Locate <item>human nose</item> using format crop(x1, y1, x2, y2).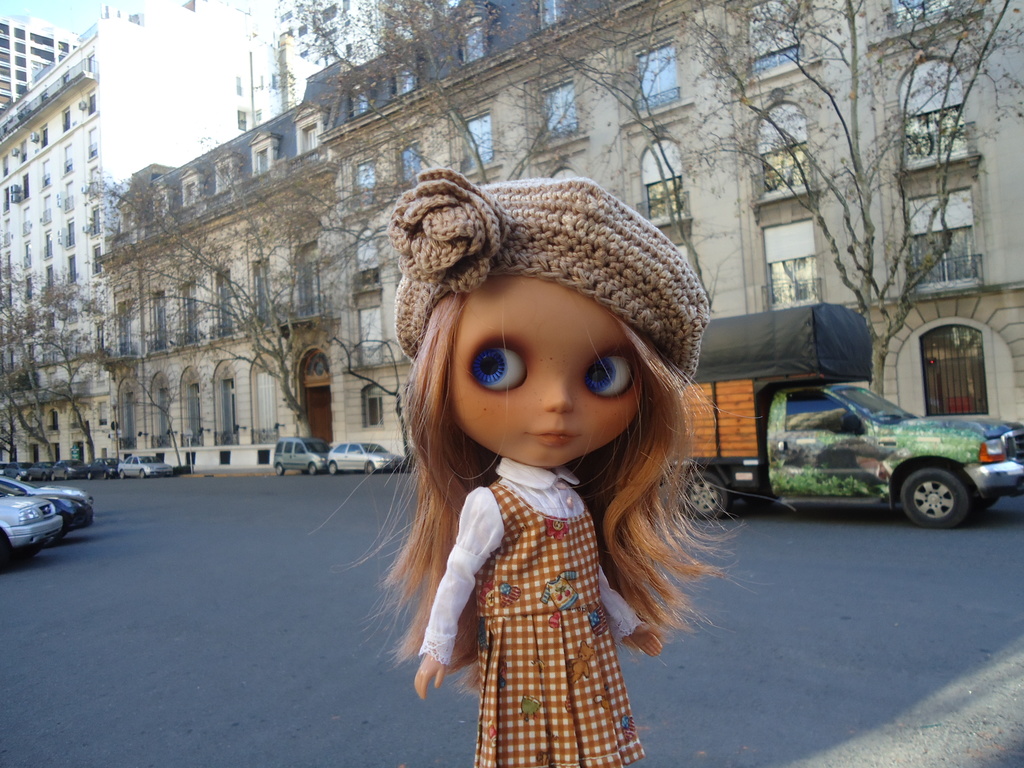
crop(549, 365, 571, 413).
